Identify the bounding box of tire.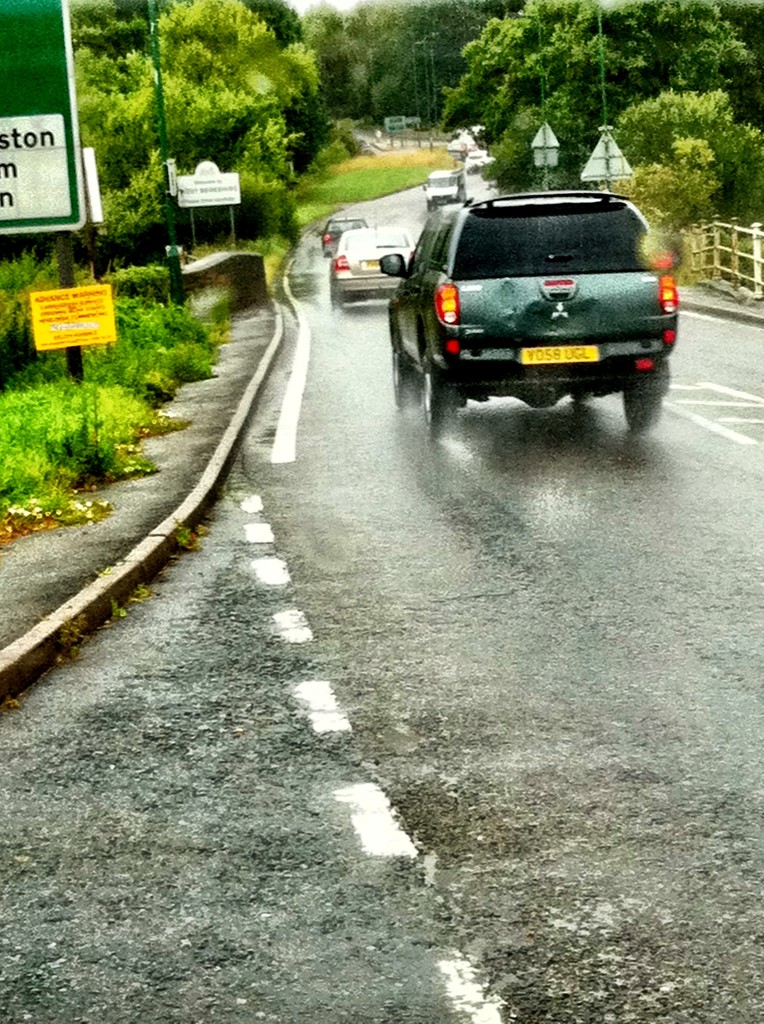
detection(331, 292, 347, 316).
